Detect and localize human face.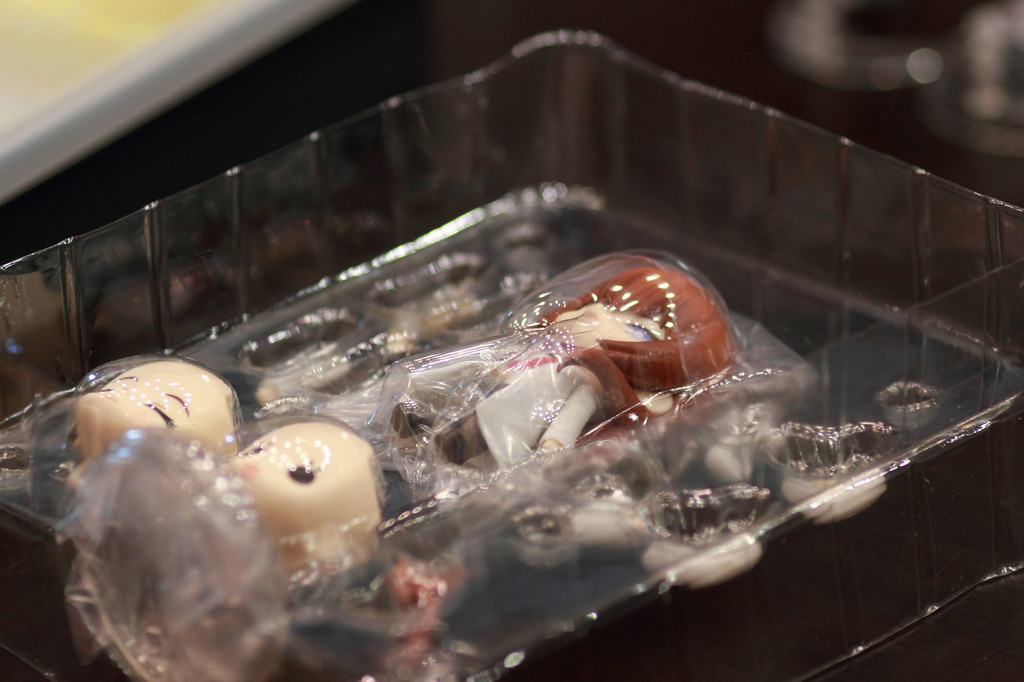
Localized at locate(76, 358, 235, 441).
